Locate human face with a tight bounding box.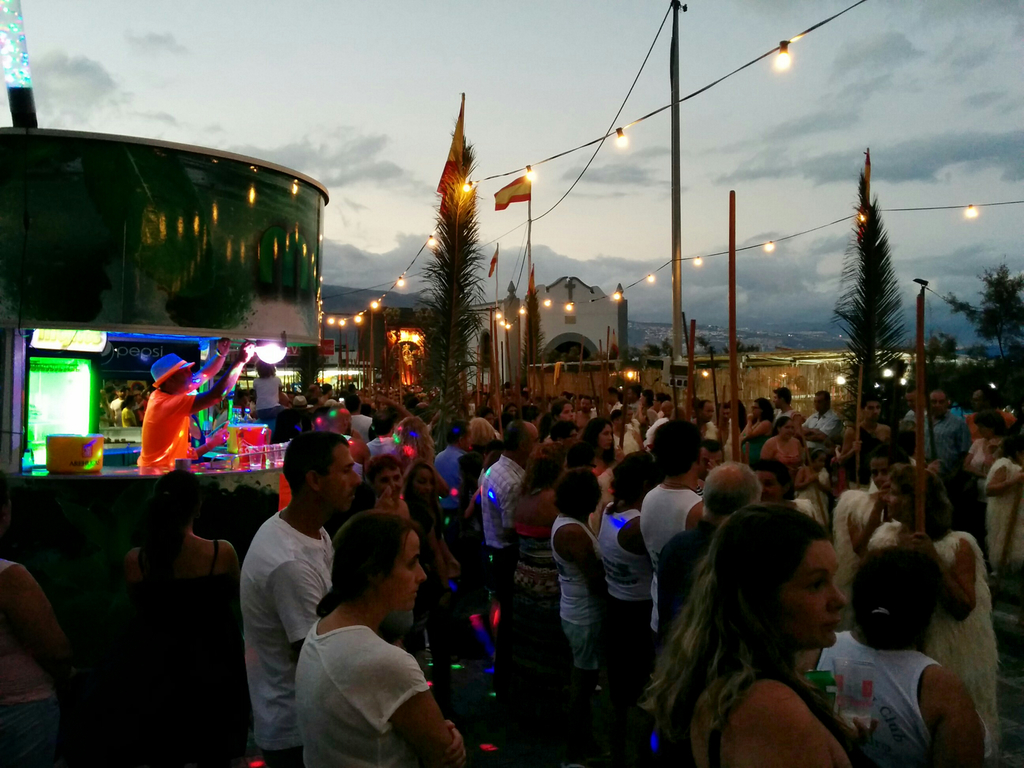
780:538:847:652.
